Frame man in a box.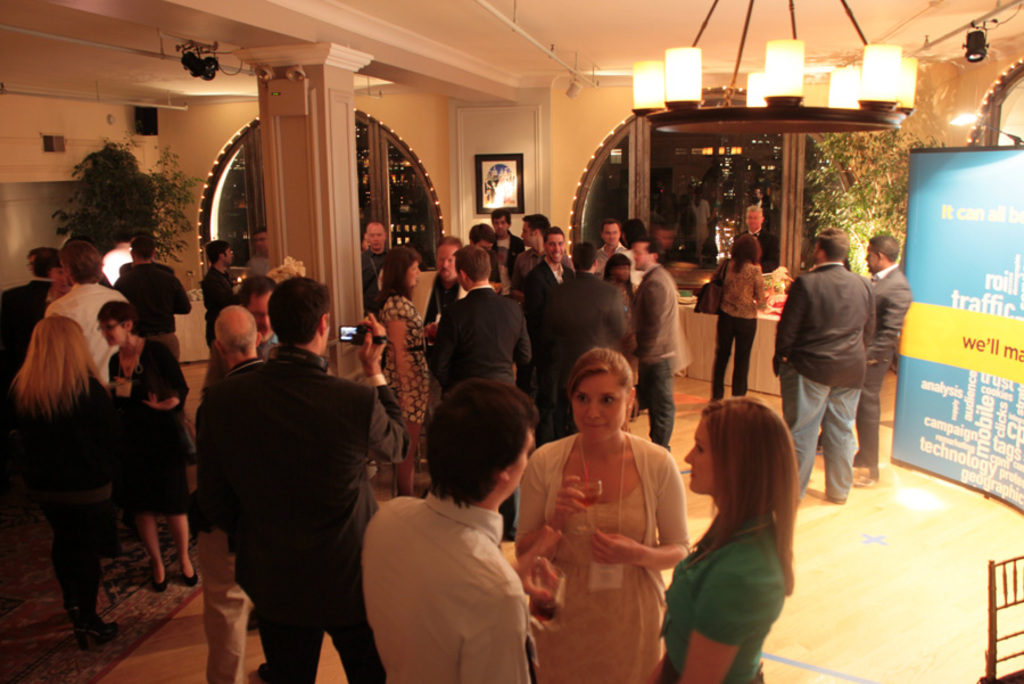
845:232:911:491.
